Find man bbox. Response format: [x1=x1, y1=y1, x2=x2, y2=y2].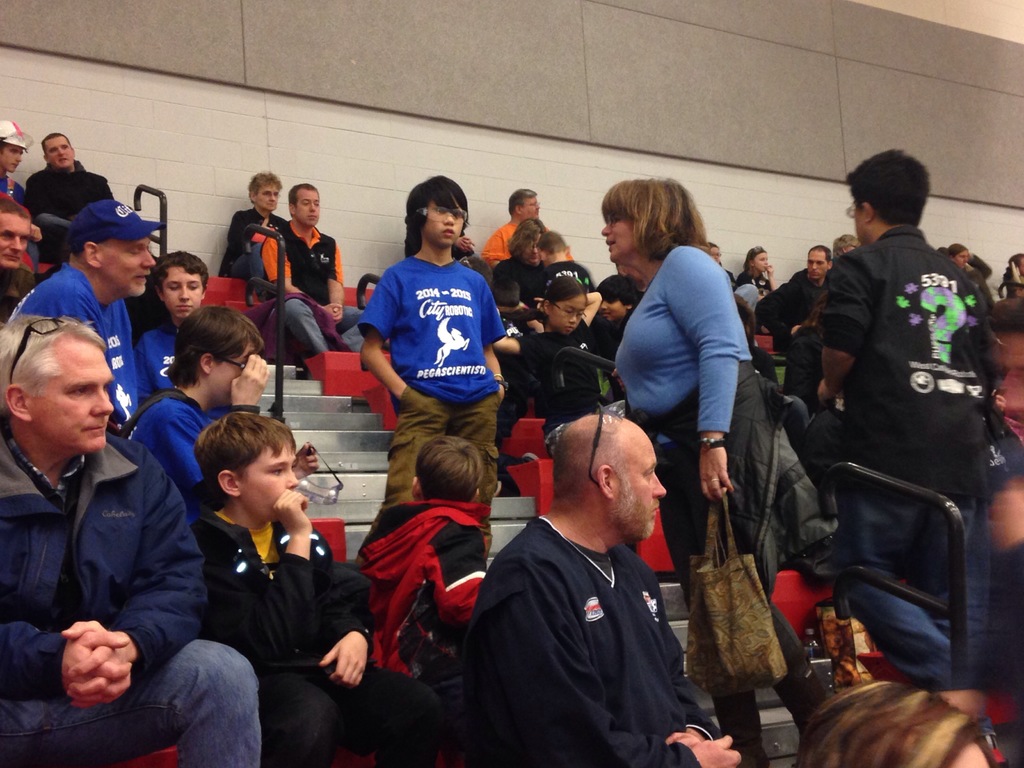
[x1=812, y1=147, x2=986, y2=692].
